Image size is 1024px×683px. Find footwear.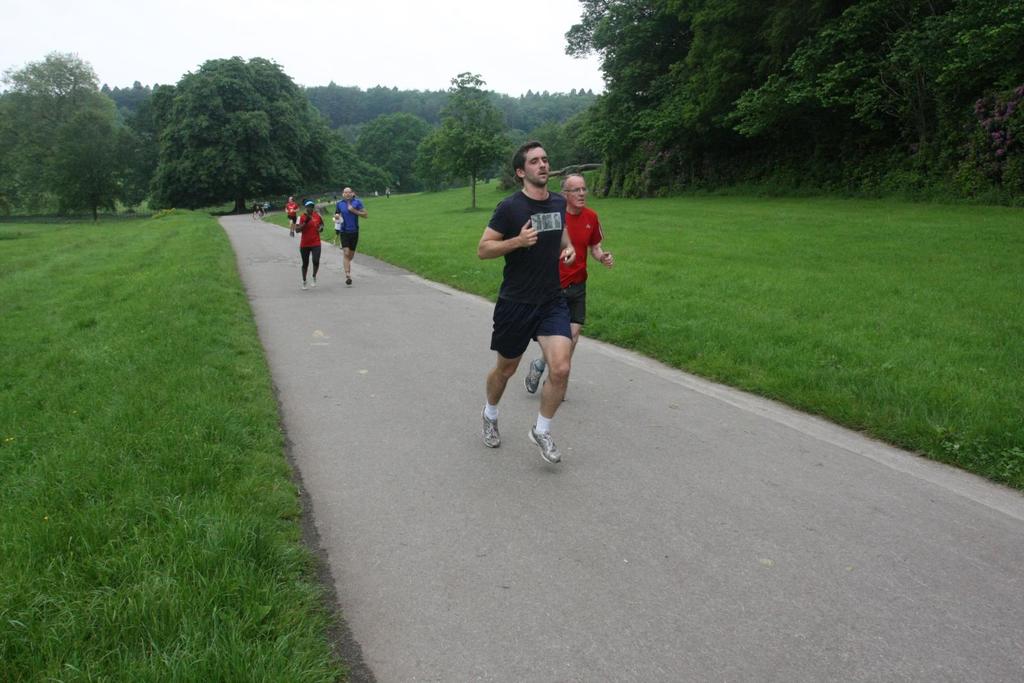
box=[515, 411, 579, 470].
